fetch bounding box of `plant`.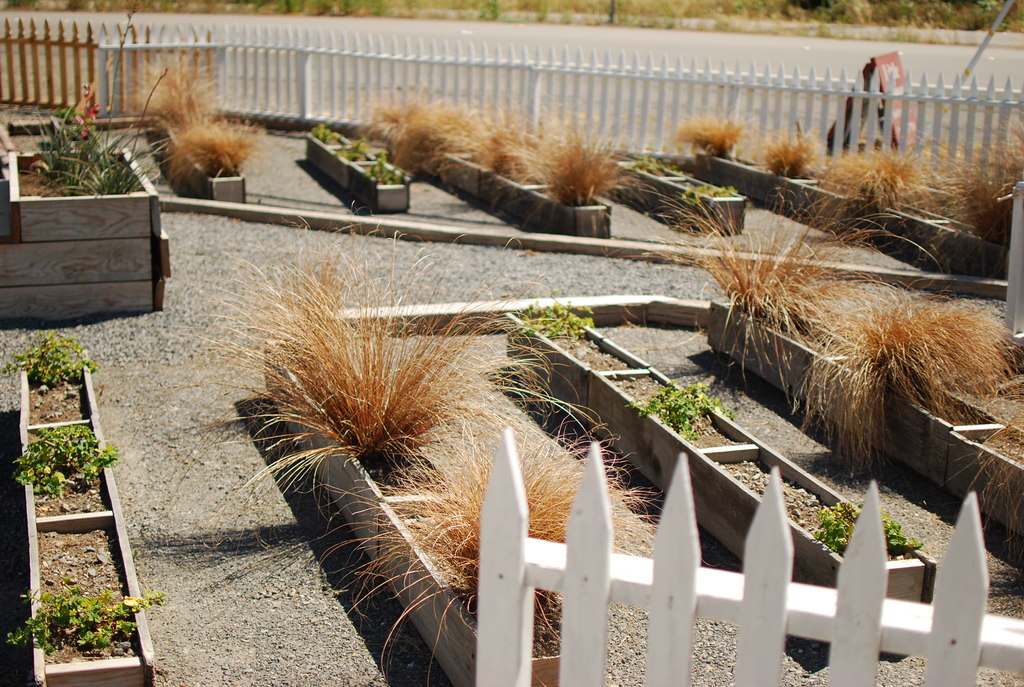
Bbox: BBox(317, 413, 717, 686).
